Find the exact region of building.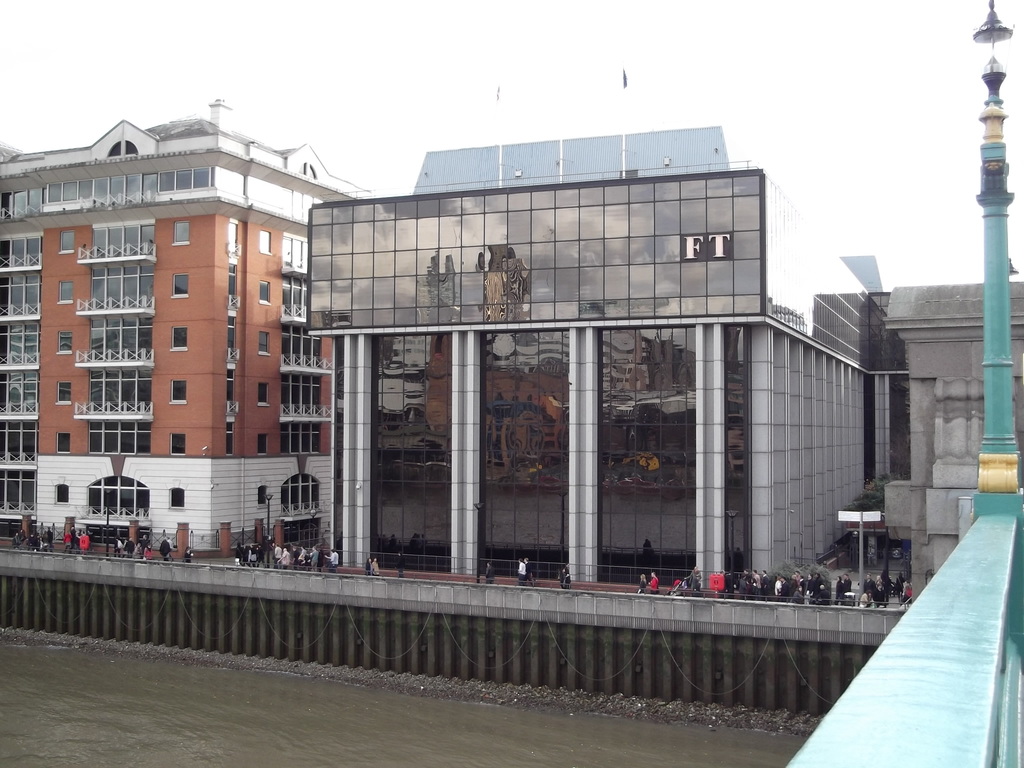
Exact region: select_region(883, 284, 1023, 606).
